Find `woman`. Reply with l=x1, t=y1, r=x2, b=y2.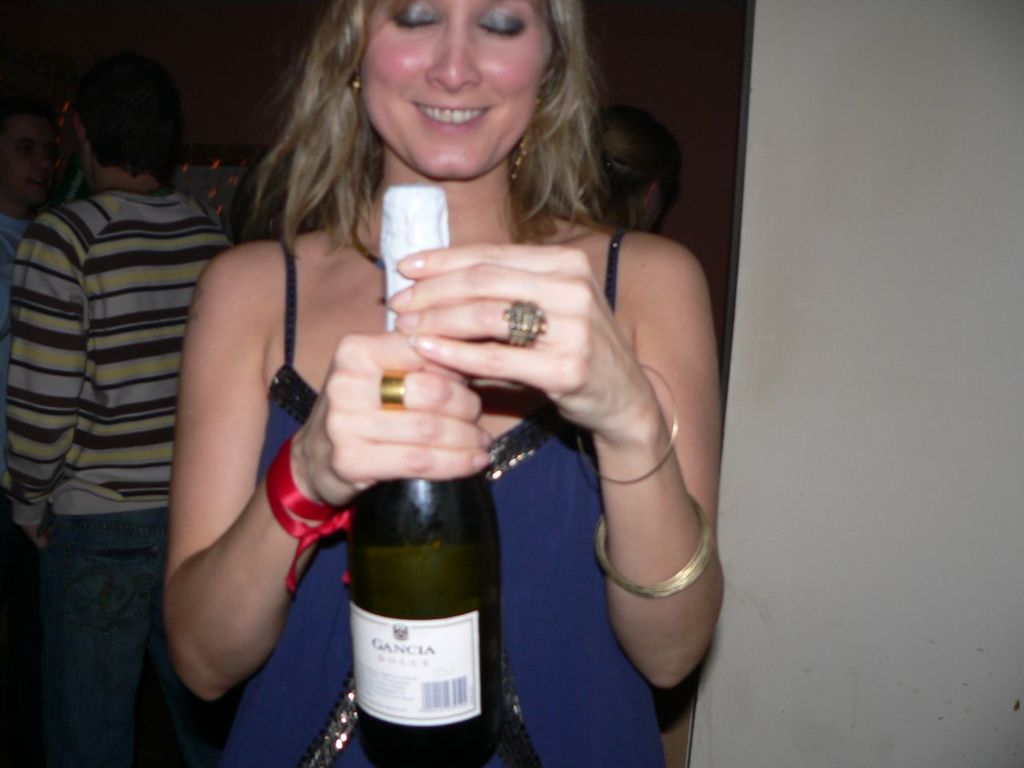
l=176, t=0, r=726, b=766.
